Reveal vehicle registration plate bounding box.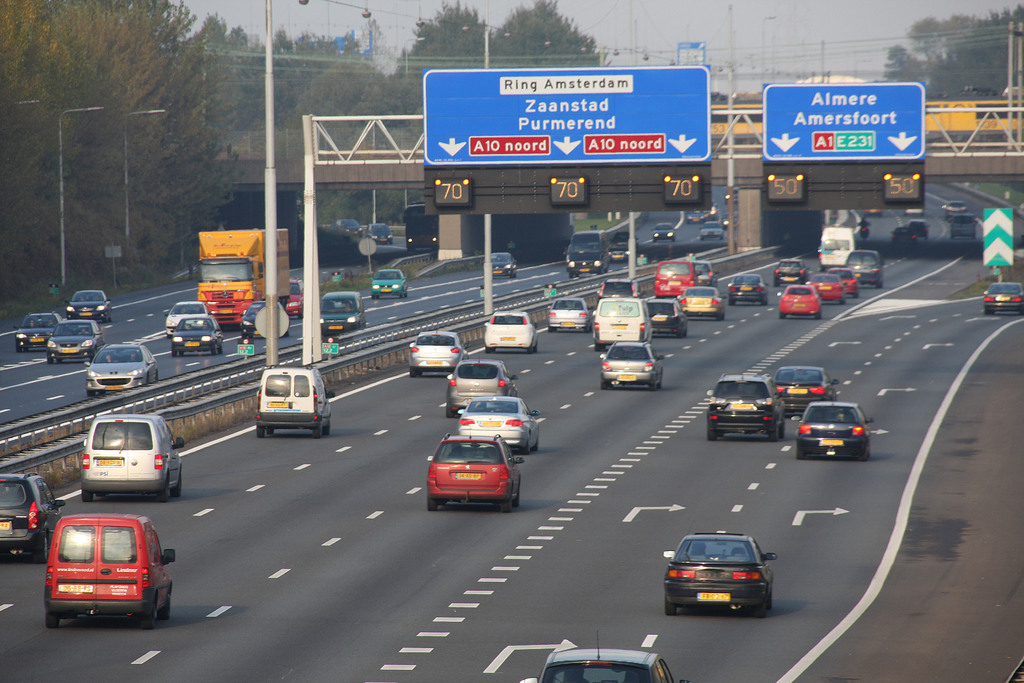
Revealed: box=[819, 435, 845, 447].
